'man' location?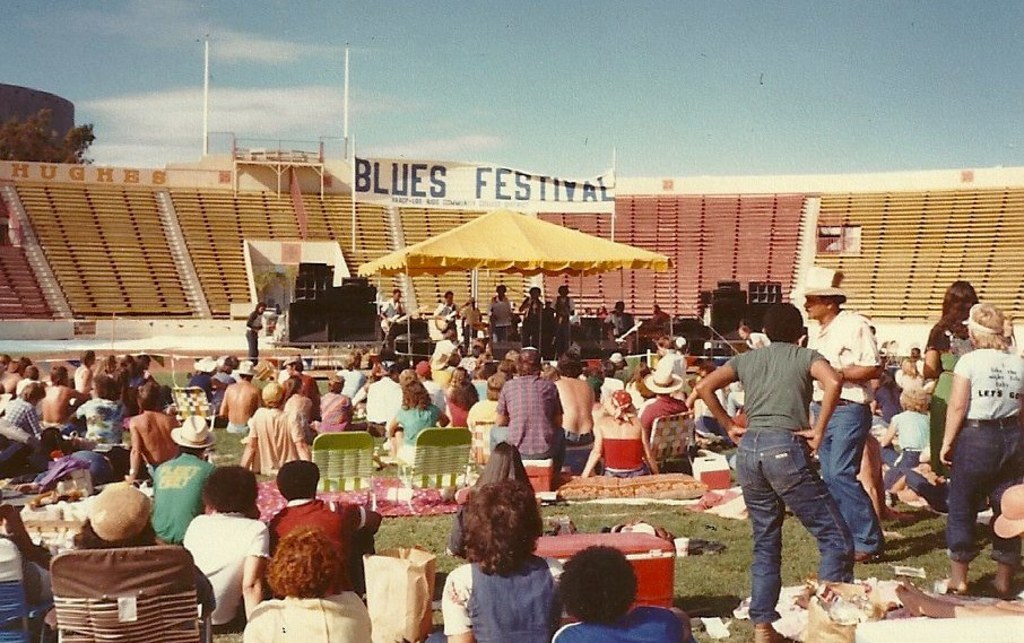
[x1=528, y1=288, x2=536, y2=338]
